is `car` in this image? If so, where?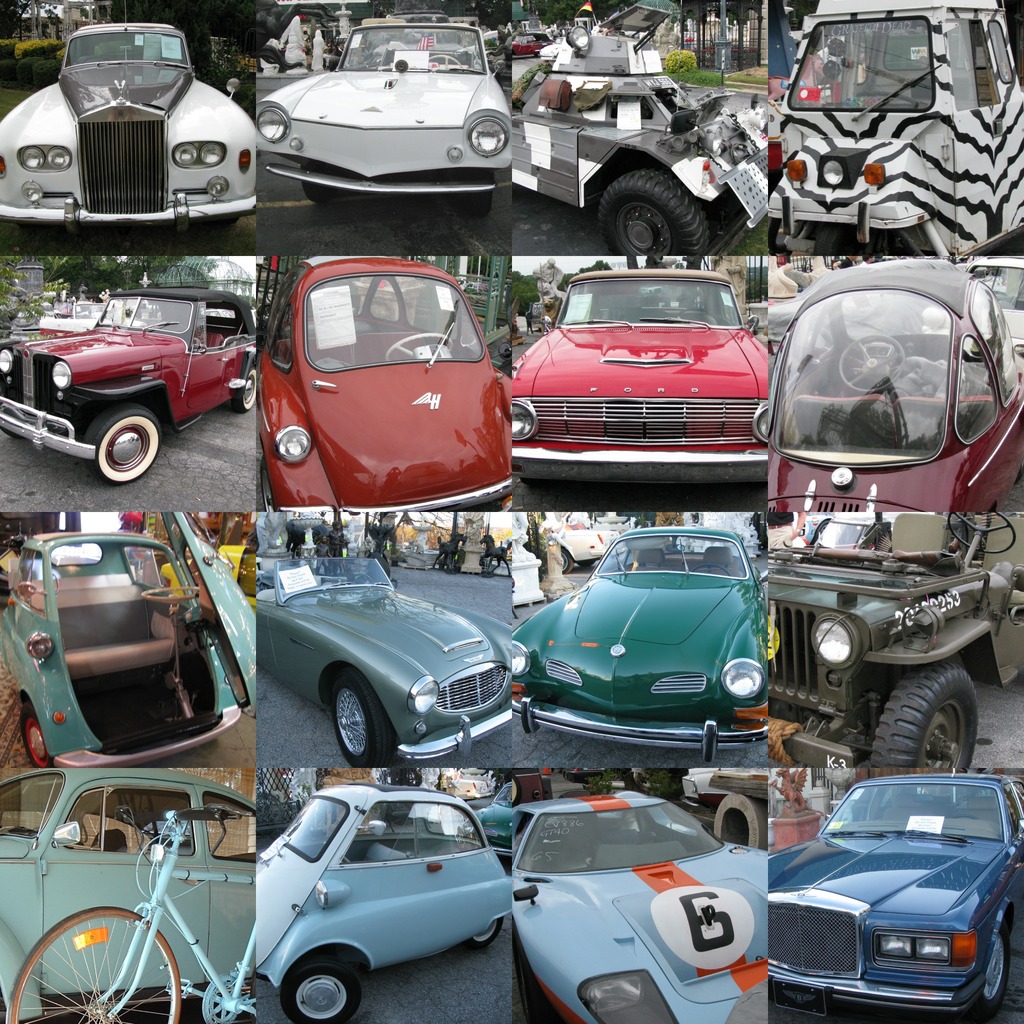
Yes, at <region>0, 510, 271, 767</region>.
